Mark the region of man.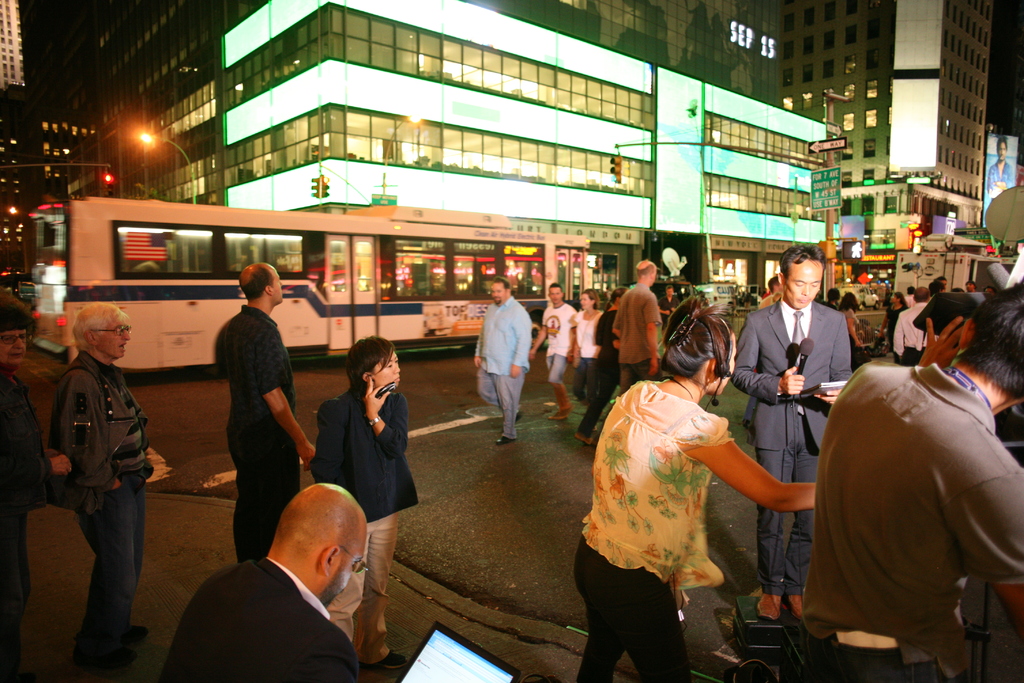
Region: box(152, 483, 367, 682).
